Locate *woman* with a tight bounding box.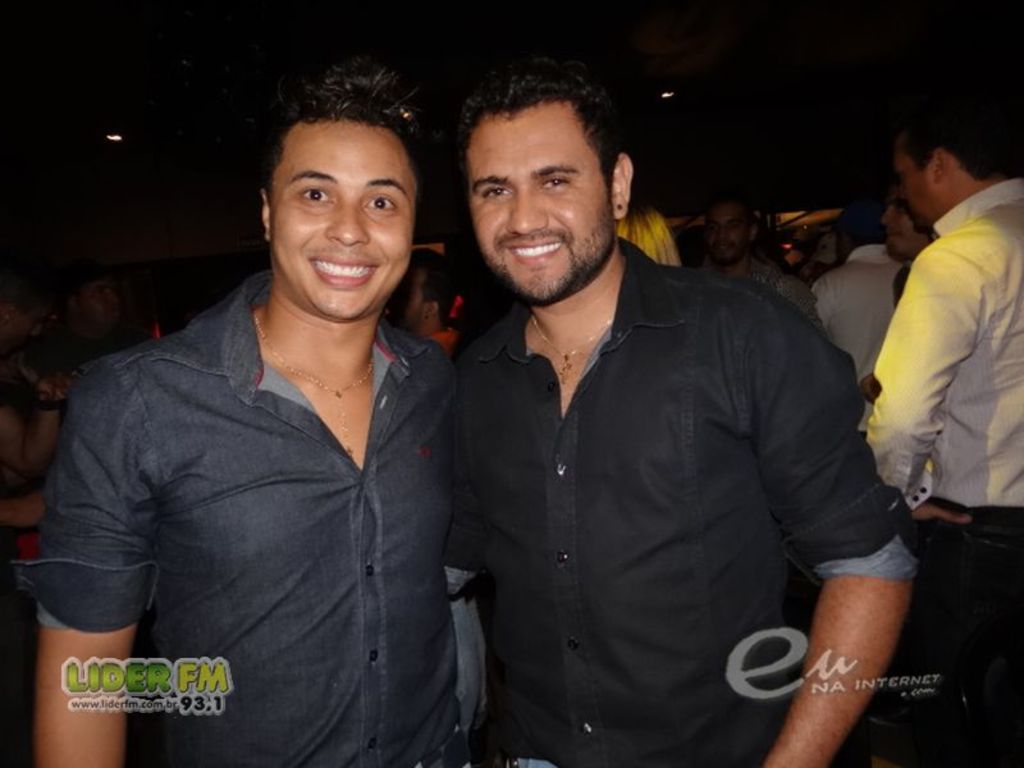
box(616, 187, 682, 268).
